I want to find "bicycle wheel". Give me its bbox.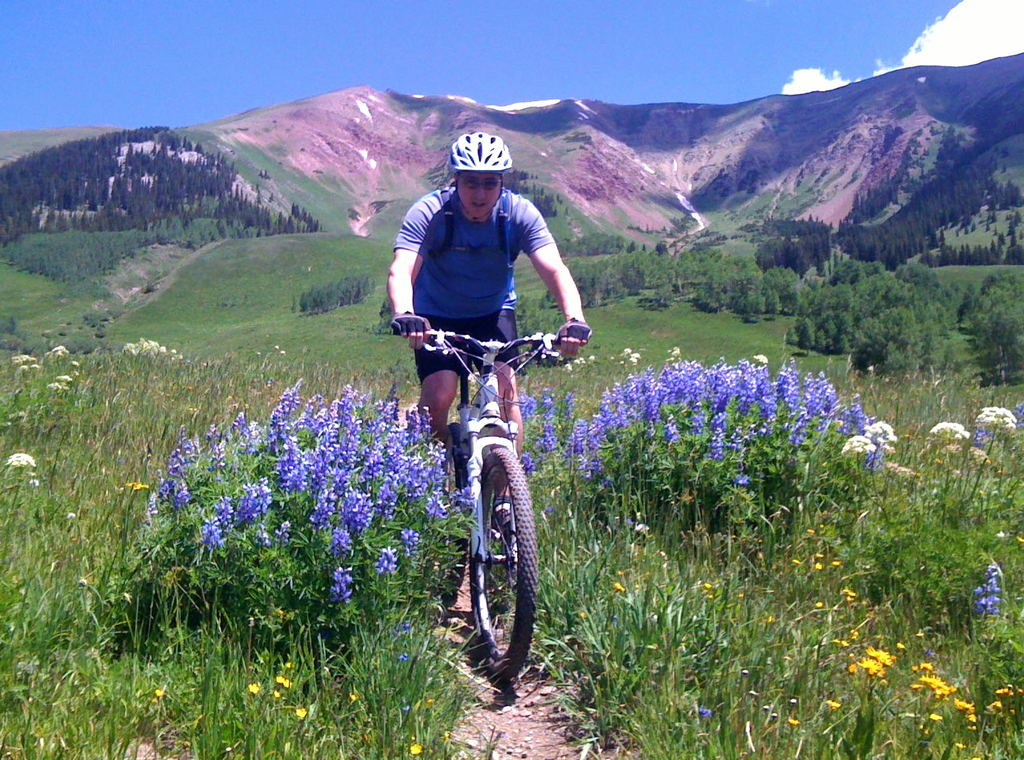
bbox=(428, 424, 553, 692).
